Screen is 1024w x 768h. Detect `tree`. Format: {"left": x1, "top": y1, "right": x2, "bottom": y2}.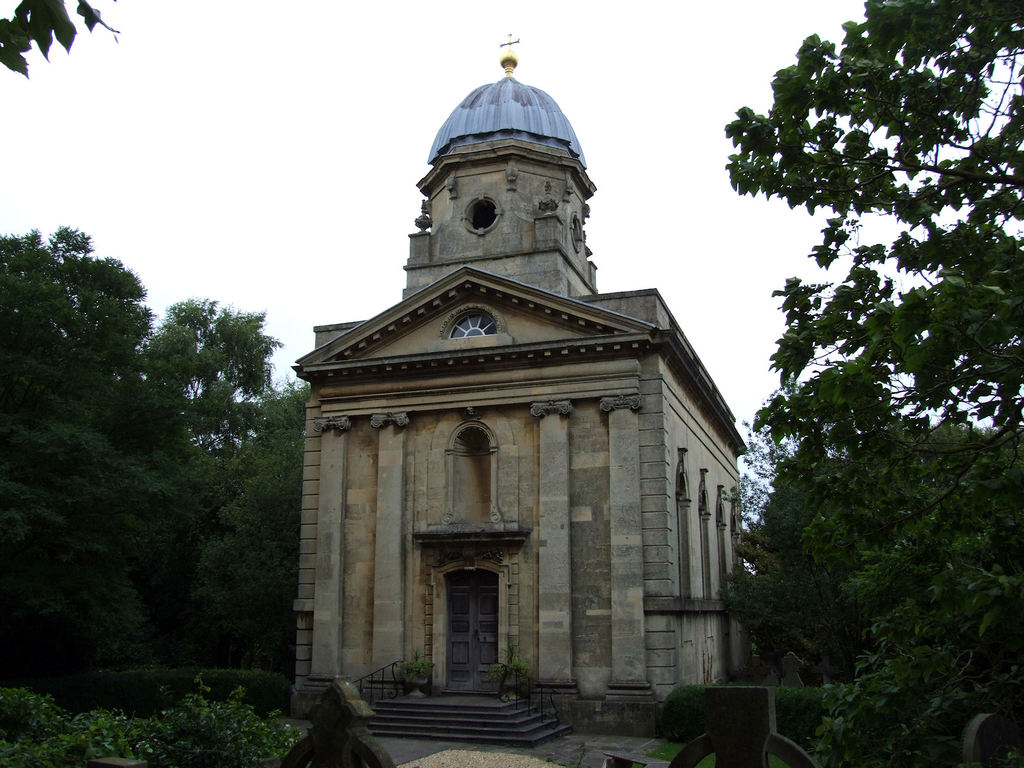
{"left": 708, "top": 369, "right": 1023, "bottom": 767}.
